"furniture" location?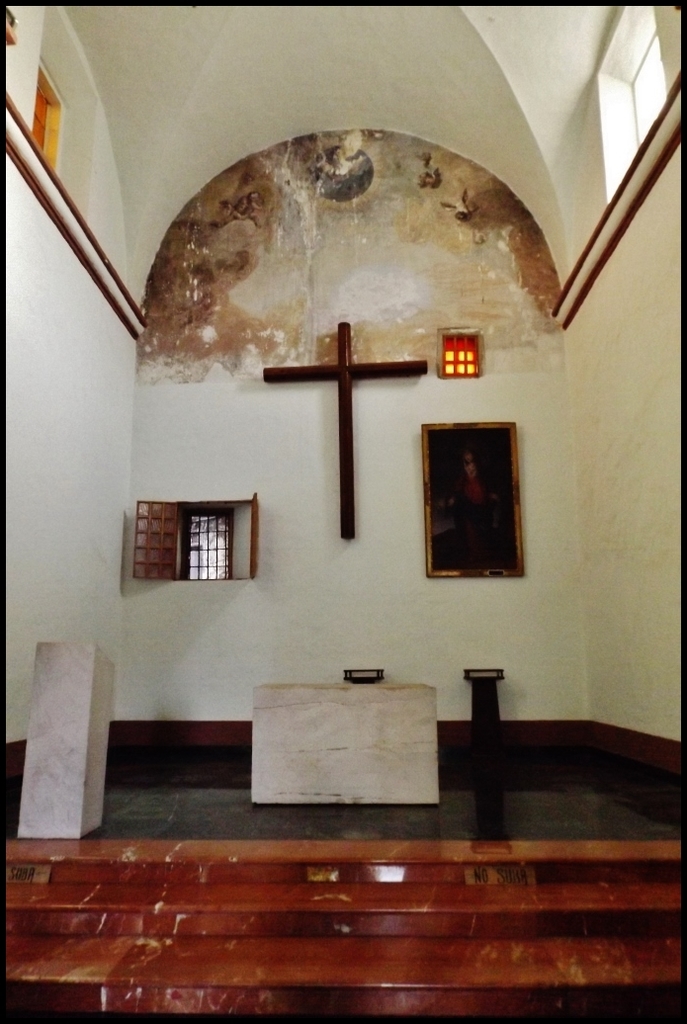
bbox=[251, 683, 438, 807]
